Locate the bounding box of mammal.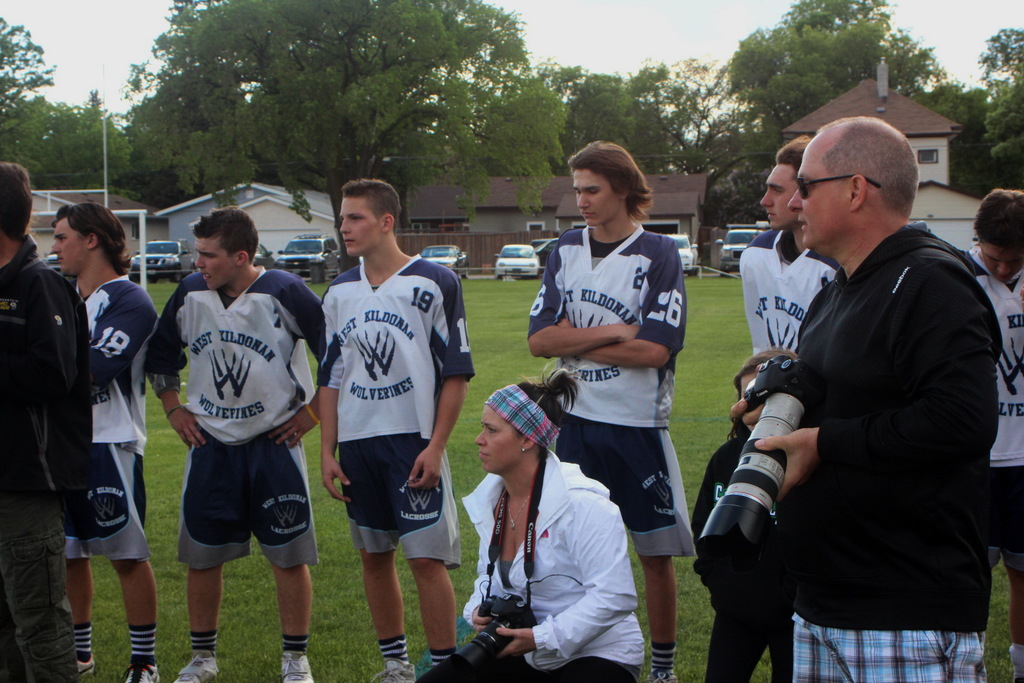
Bounding box: l=147, t=205, r=321, b=682.
